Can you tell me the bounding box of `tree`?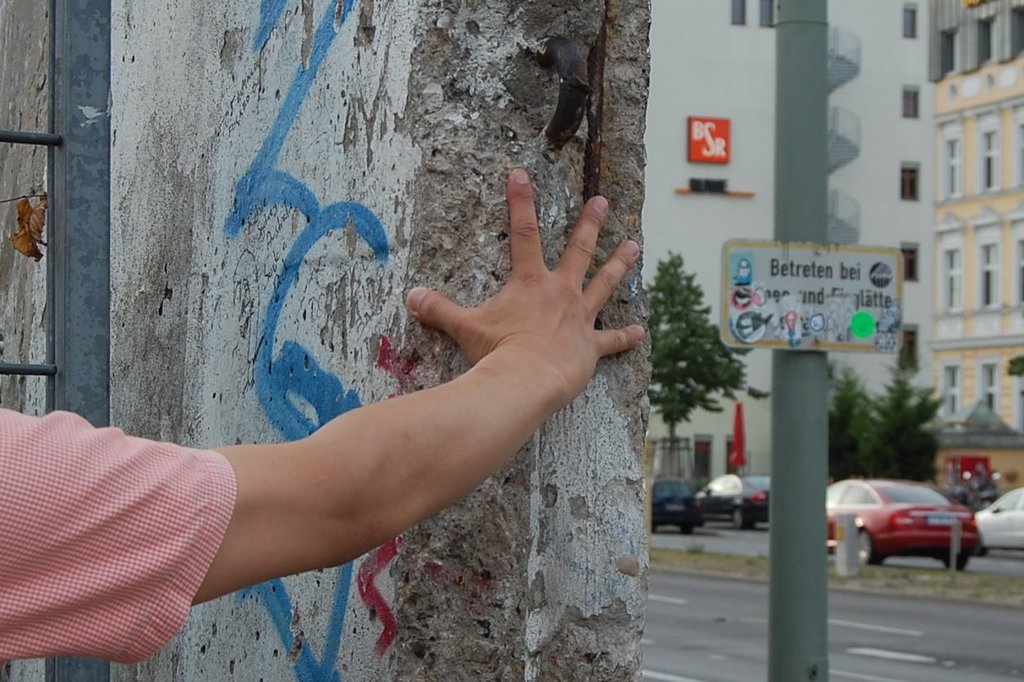
box(651, 246, 768, 476).
